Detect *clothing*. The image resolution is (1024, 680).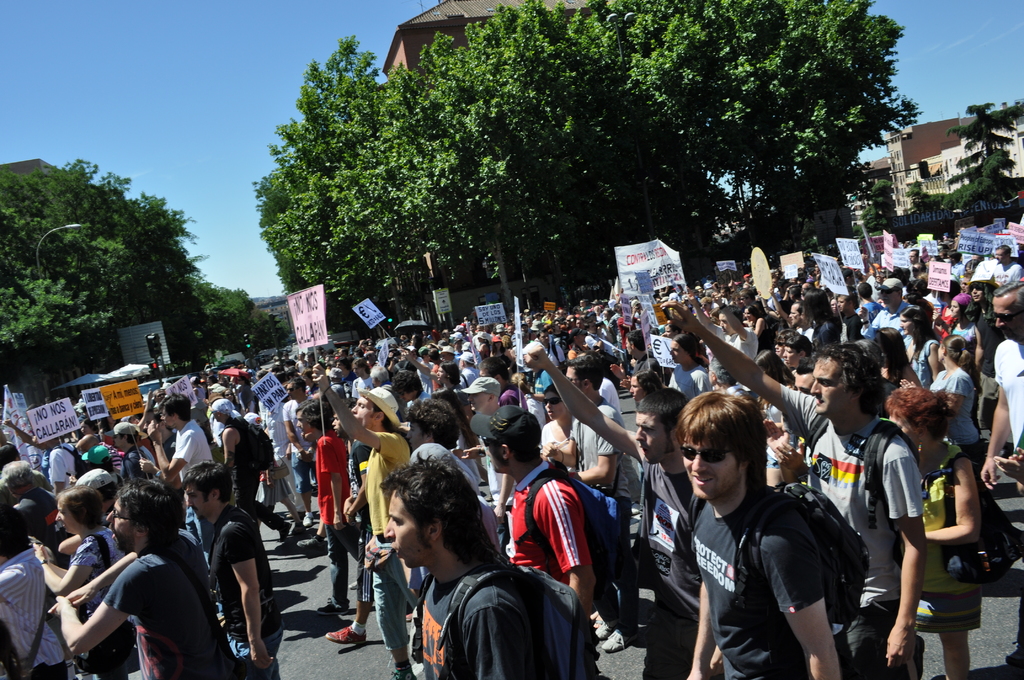
641:470:701:679.
